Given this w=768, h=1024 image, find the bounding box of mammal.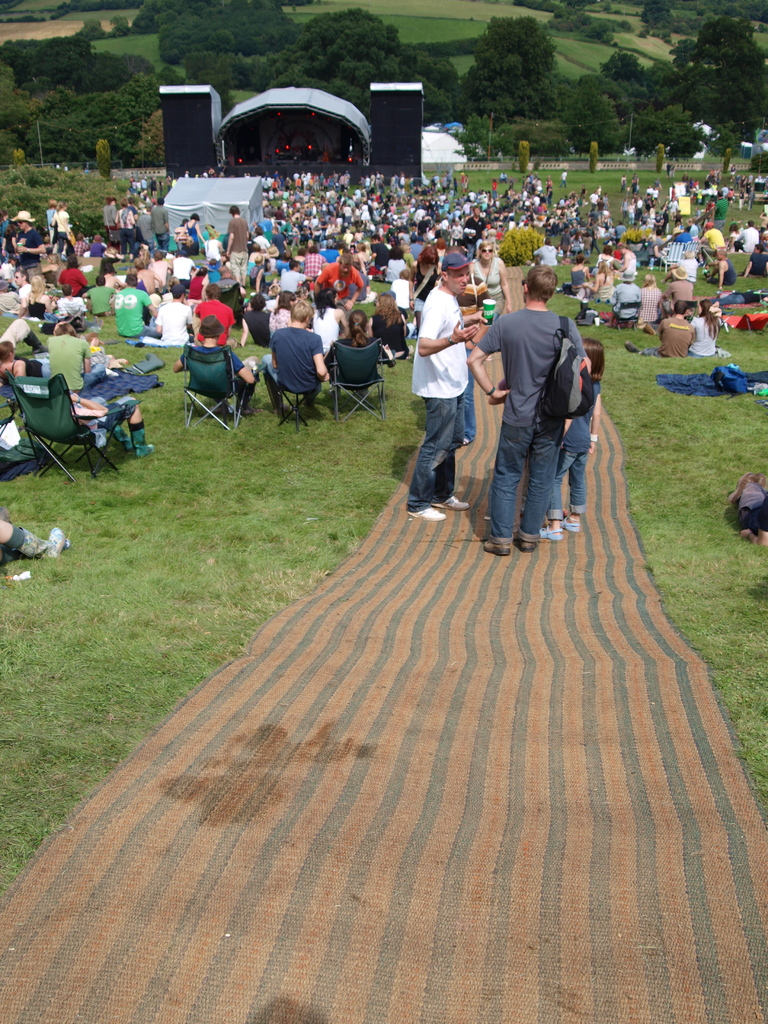
l=161, t=289, r=191, b=348.
